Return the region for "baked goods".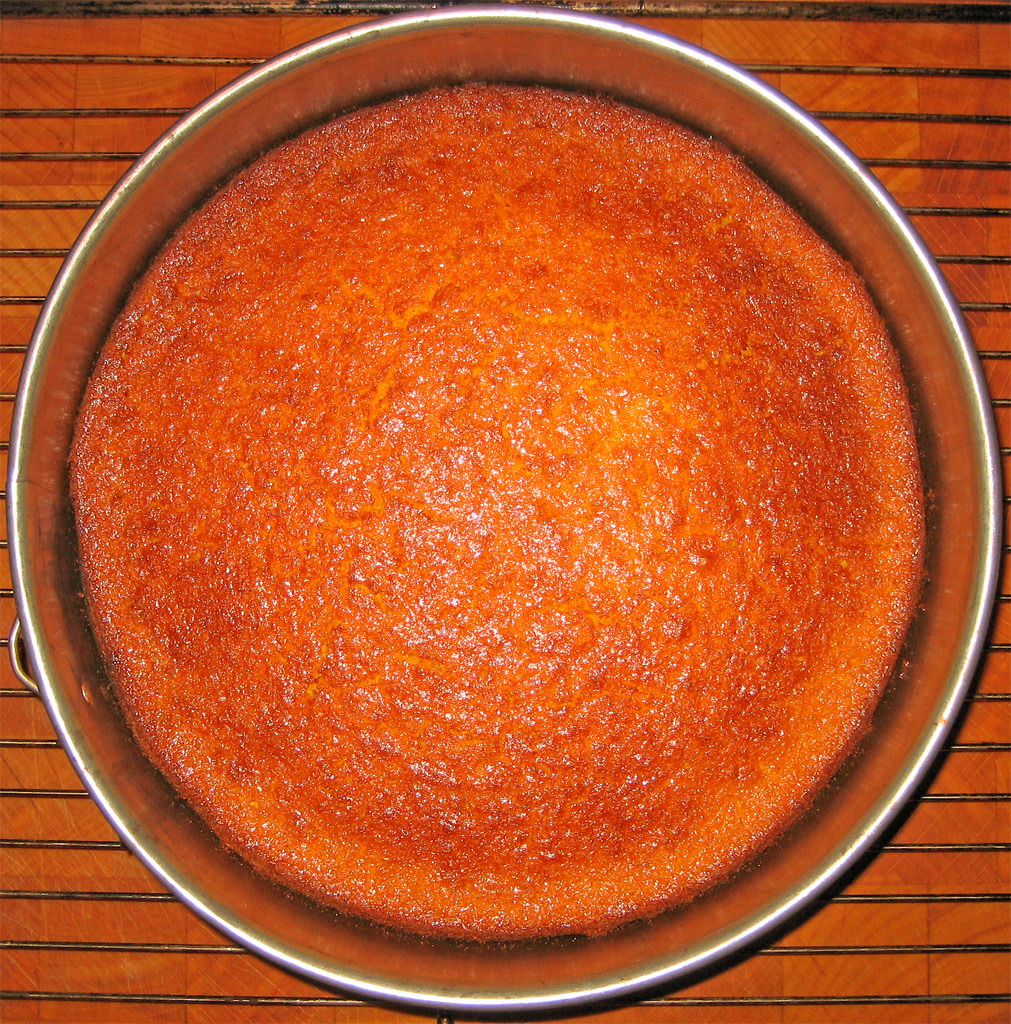
bbox=(73, 83, 928, 948).
